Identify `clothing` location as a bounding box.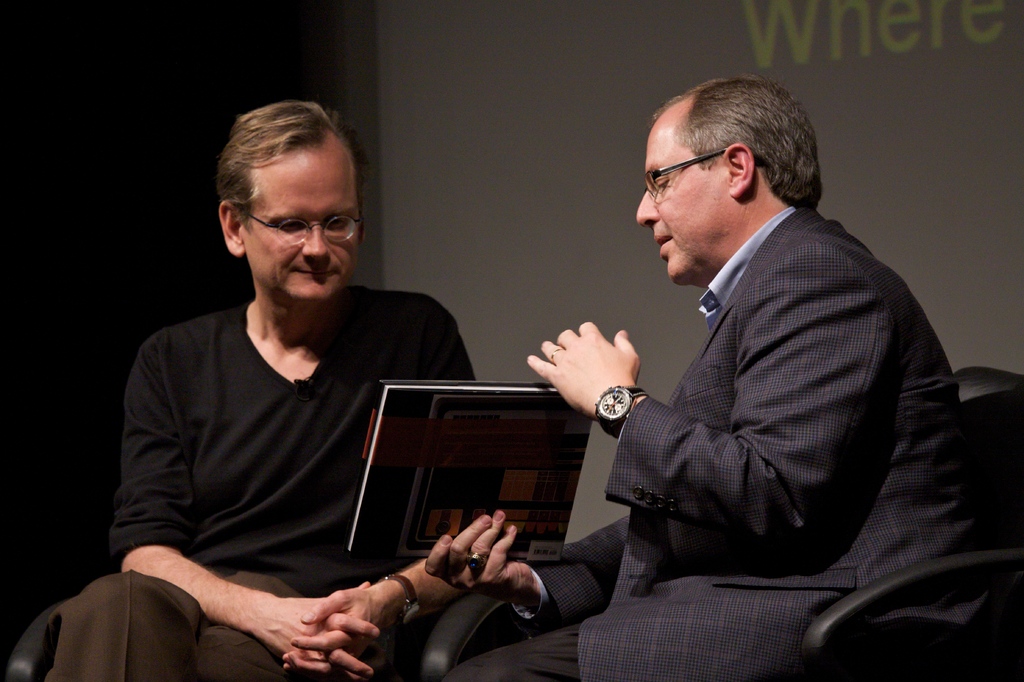
bbox(44, 261, 504, 681).
